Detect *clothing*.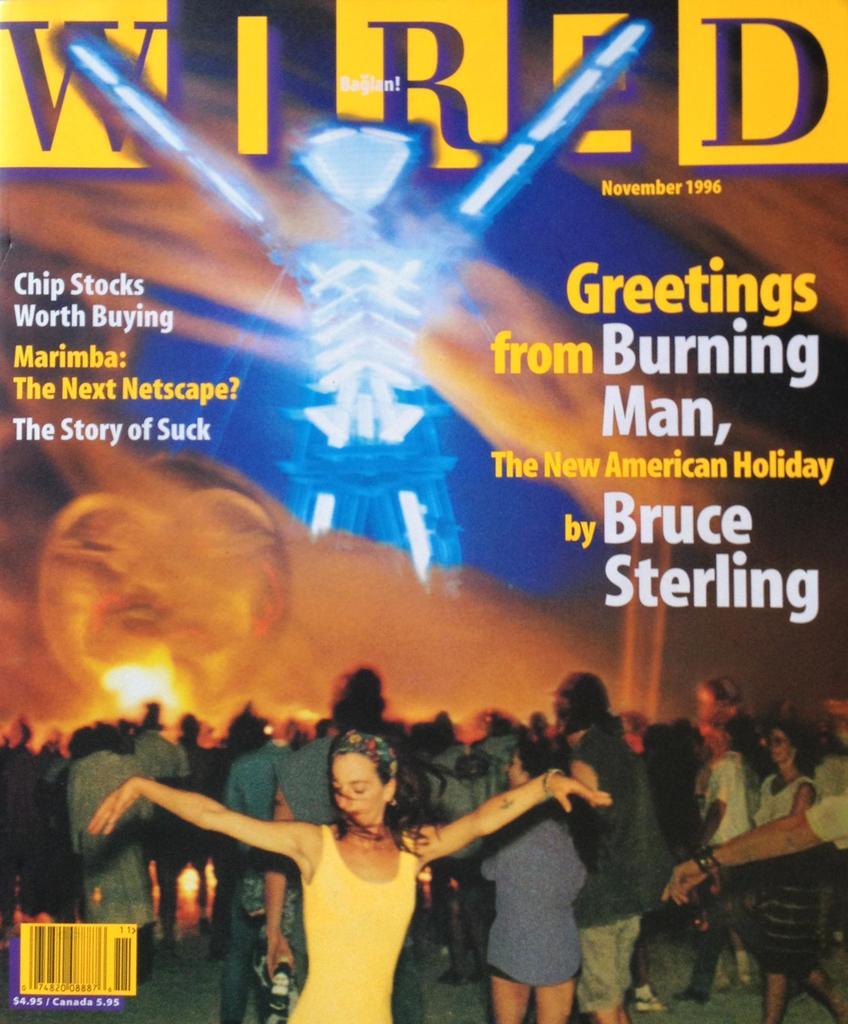
Detected at (474, 727, 537, 804).
